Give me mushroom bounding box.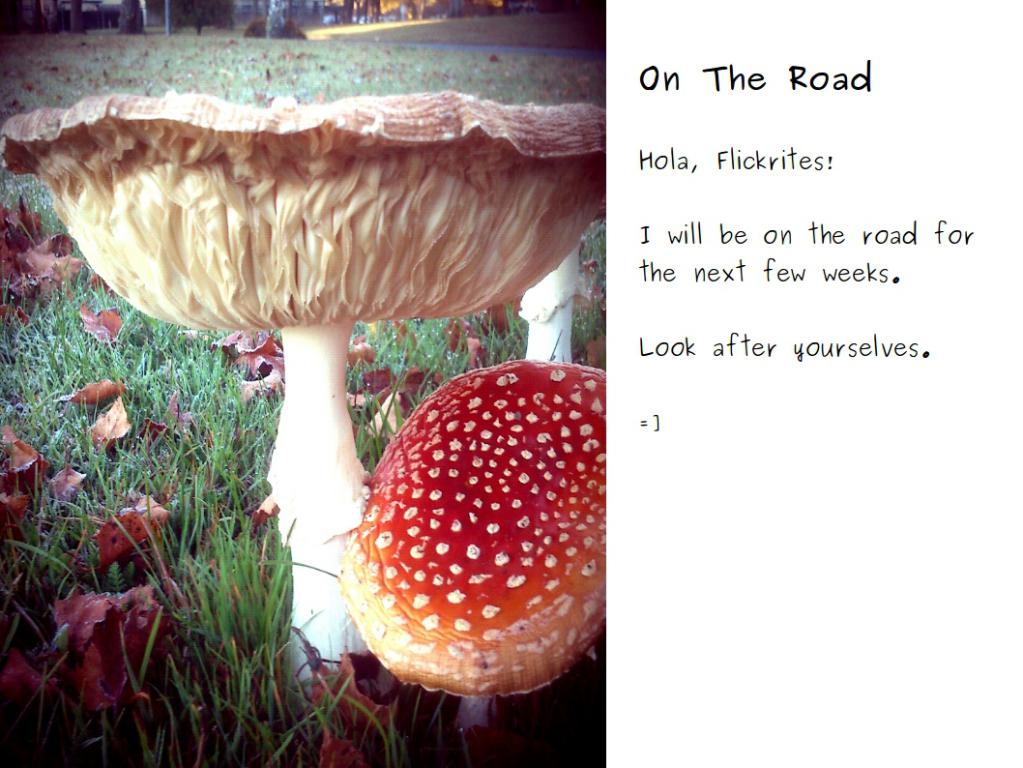
(0, 91, 607, 665).
